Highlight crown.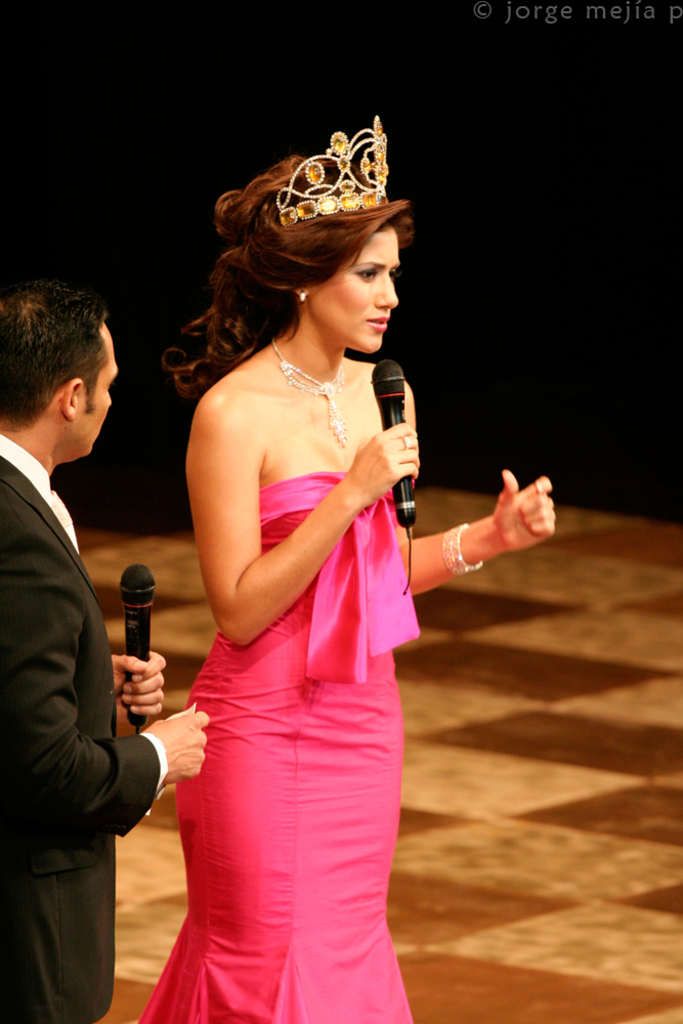
Highlighted region: 274,109,391,228.
